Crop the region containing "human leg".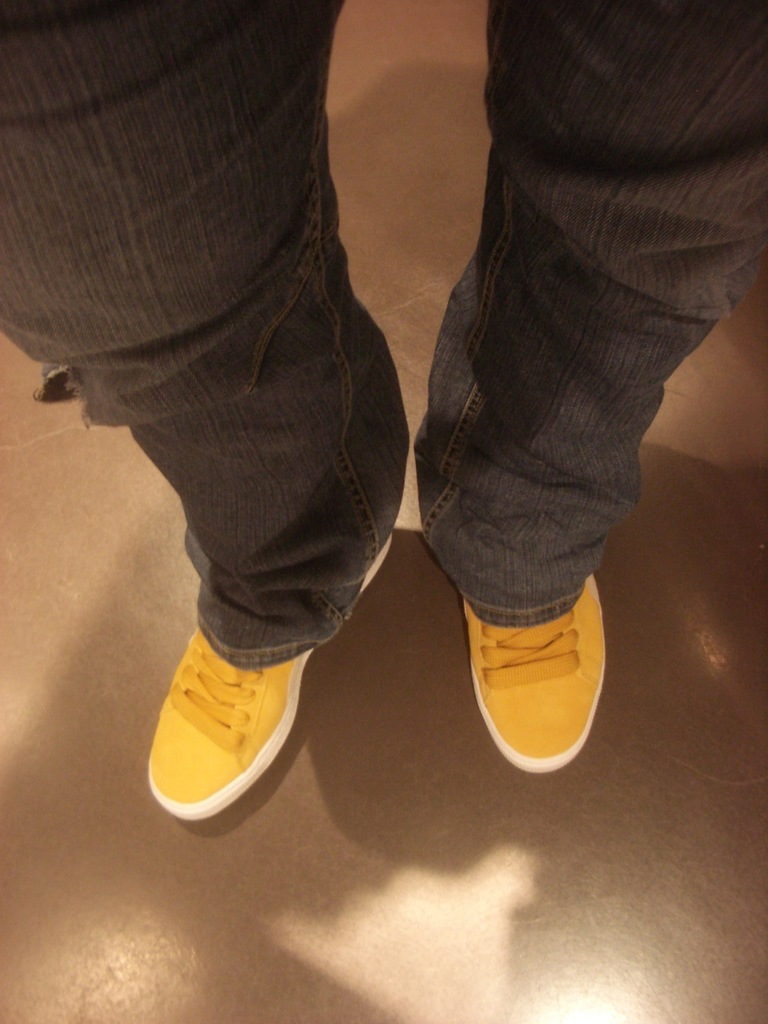
Crop region: rect(424, 0, 767, 780).
